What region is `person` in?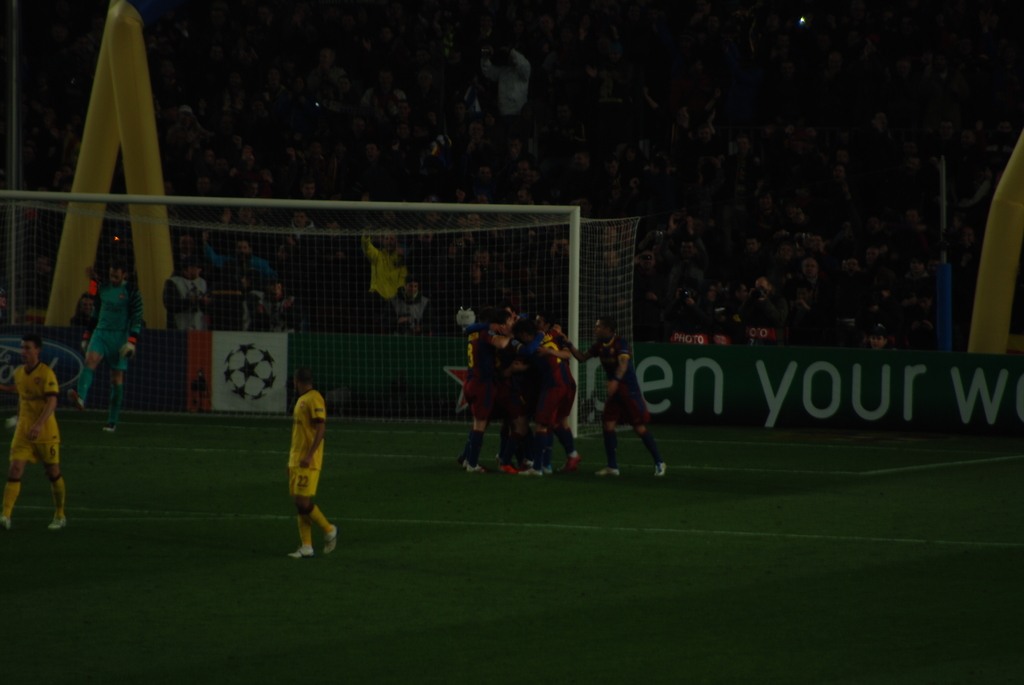
(left=107, top=272, right=139, bottom=428).
